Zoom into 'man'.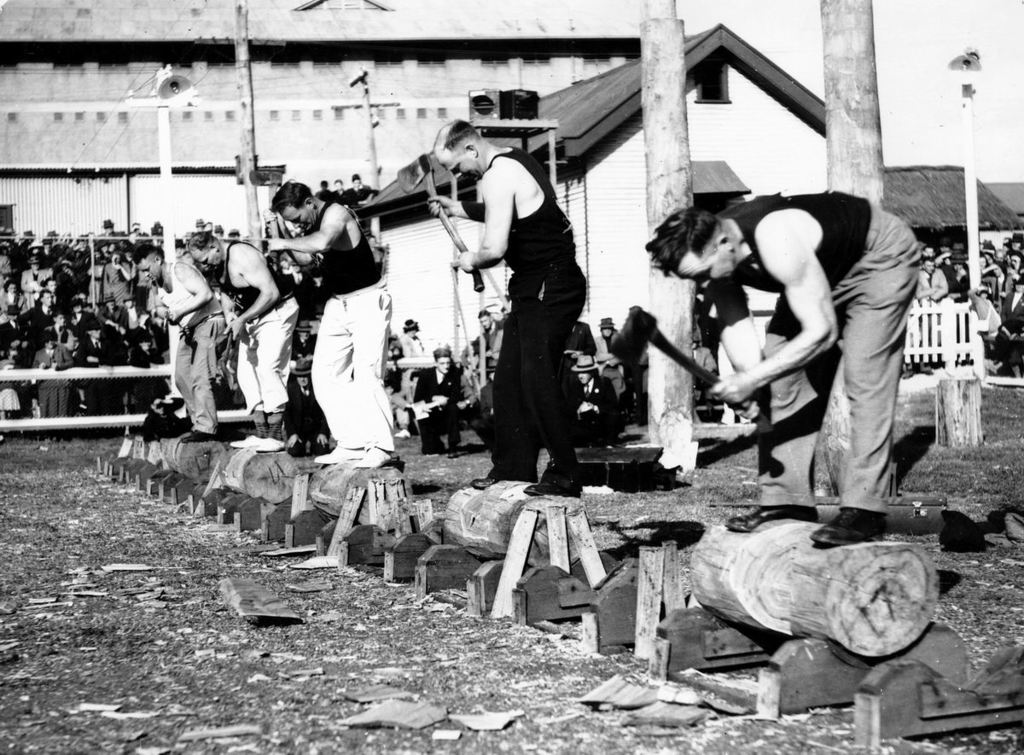
Zoom target: Rect(643, 187, 922, 547).
